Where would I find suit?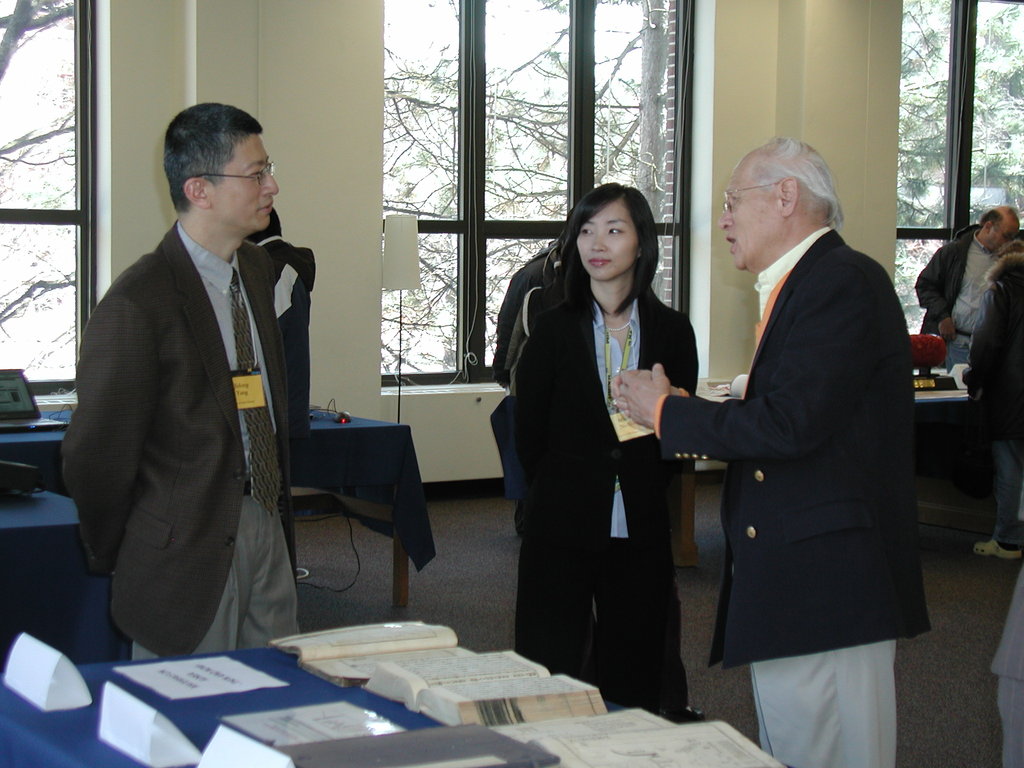
At [left=60, top=219, right=305, bottom=664].
